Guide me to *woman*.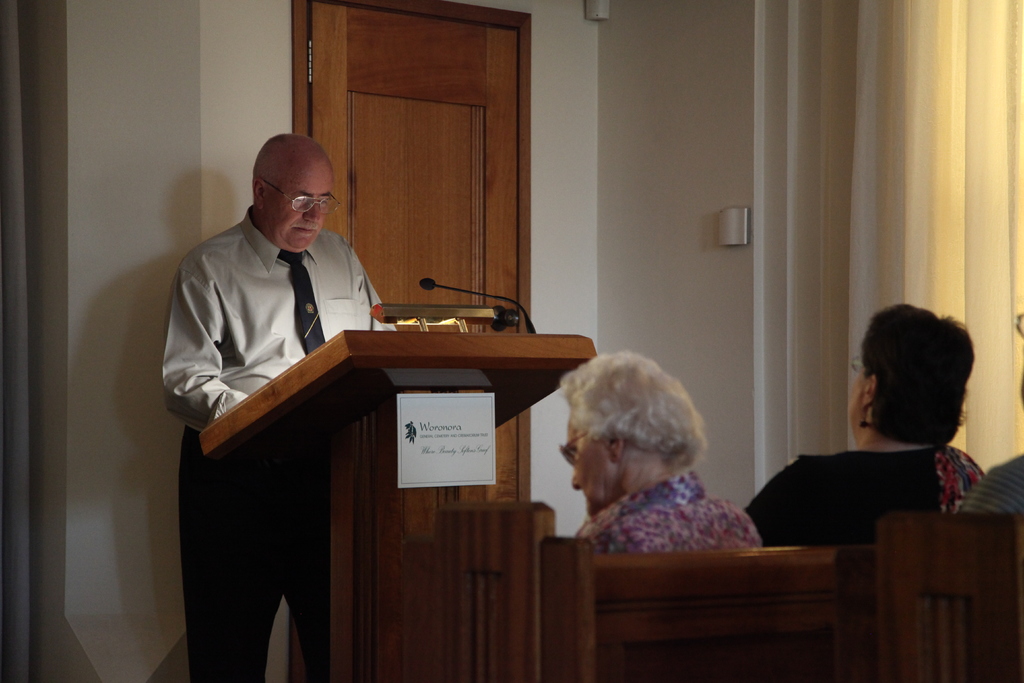
Guidance: [left=553, top=352, right=769, bottom=554].
